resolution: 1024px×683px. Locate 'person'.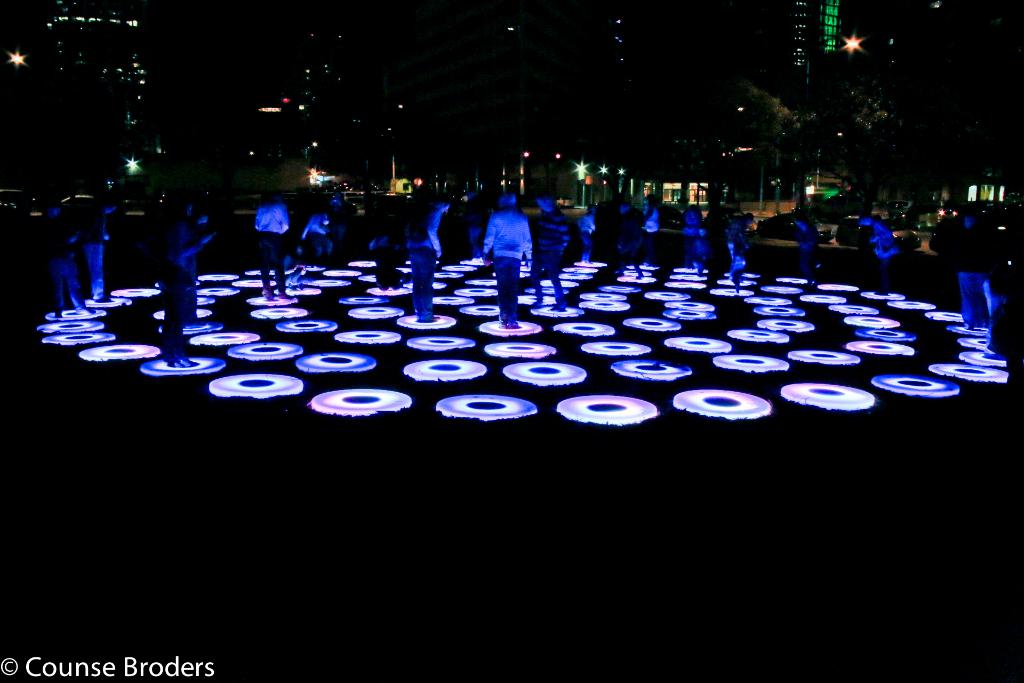
533, 189, 570, 309.
